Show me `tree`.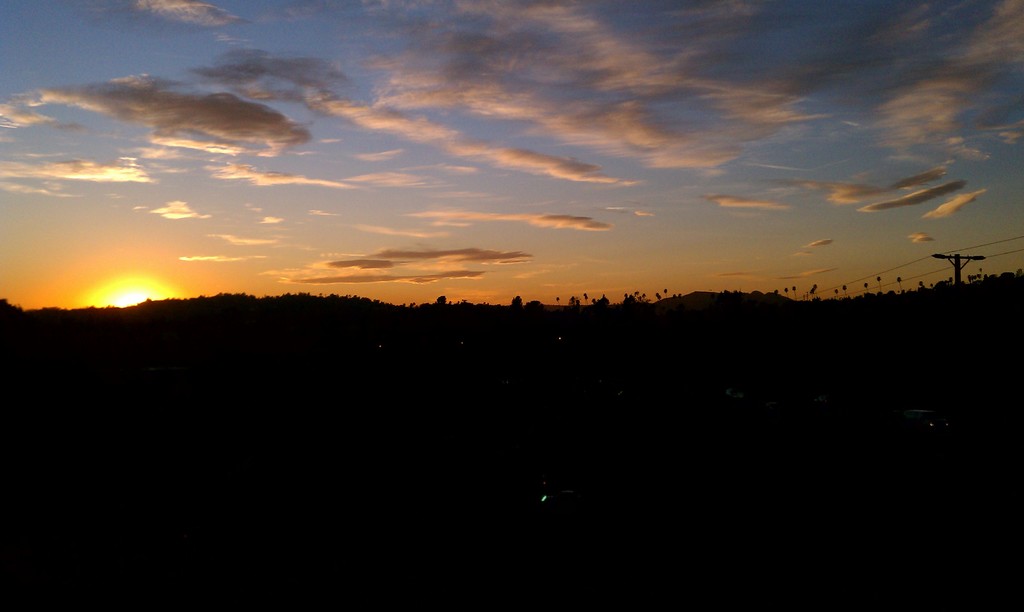
`tree` is here: left=875, top=277, right=880, bottom=296.
